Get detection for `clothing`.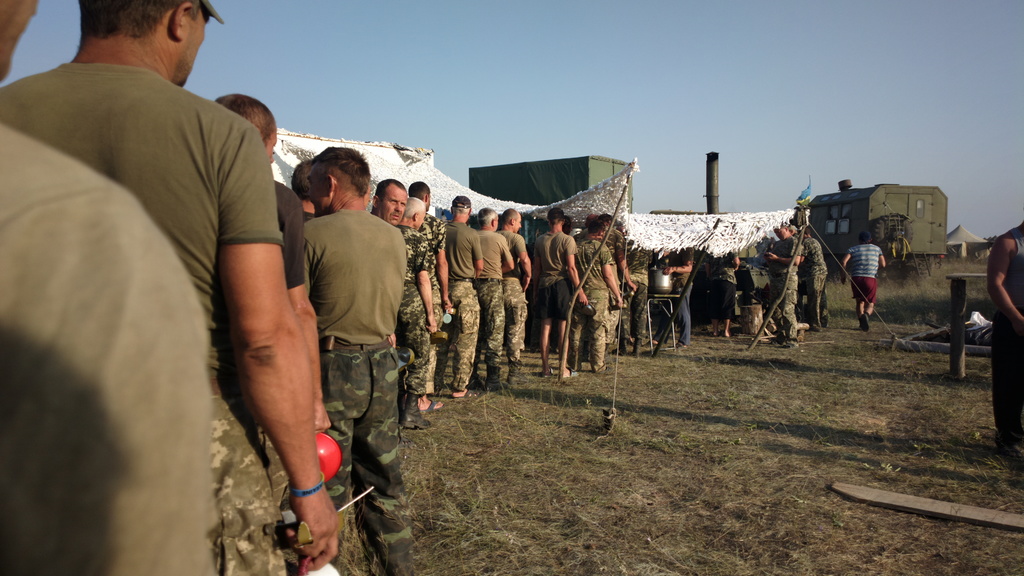
Detection: {"x1": 312, "y1": 207, "x2": 409, "y2": 575}.
